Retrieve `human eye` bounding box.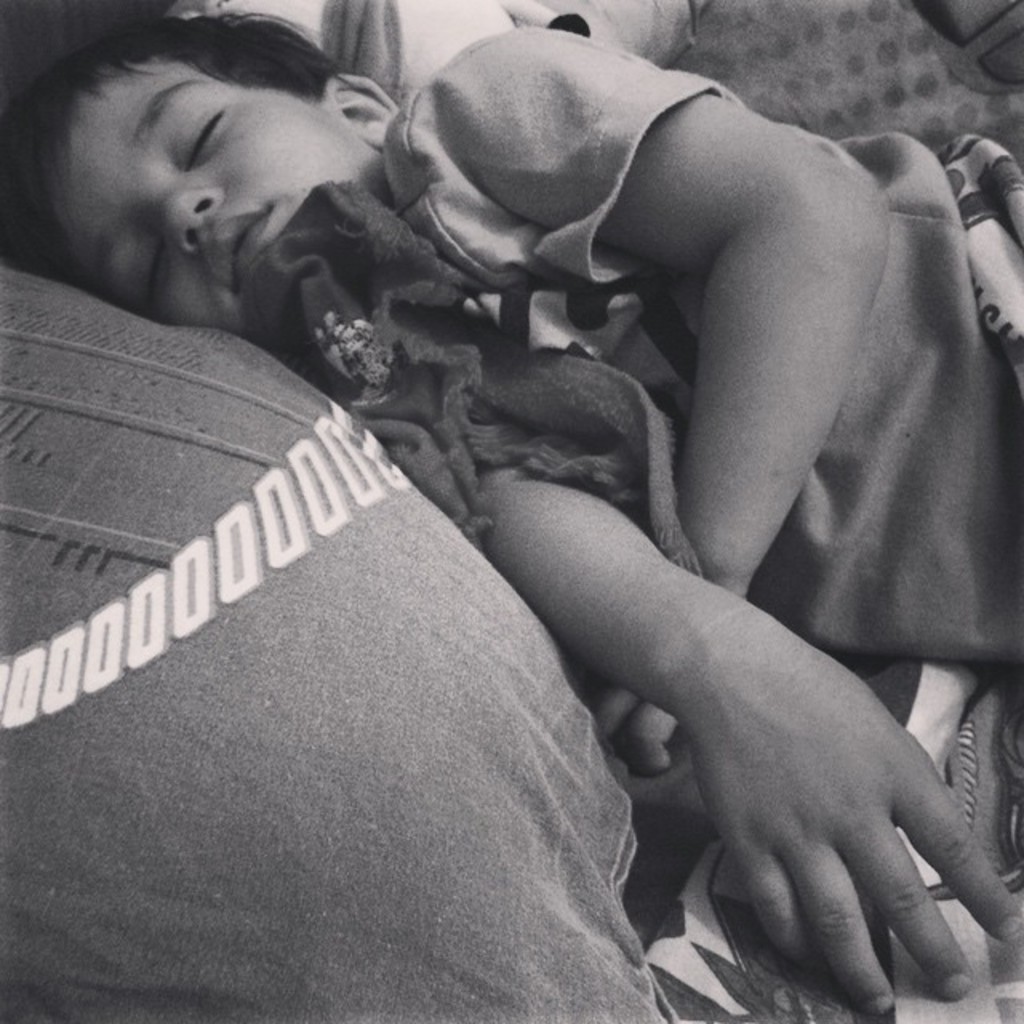
Bounding box: <region>133, 232, 165, 306</region>.
